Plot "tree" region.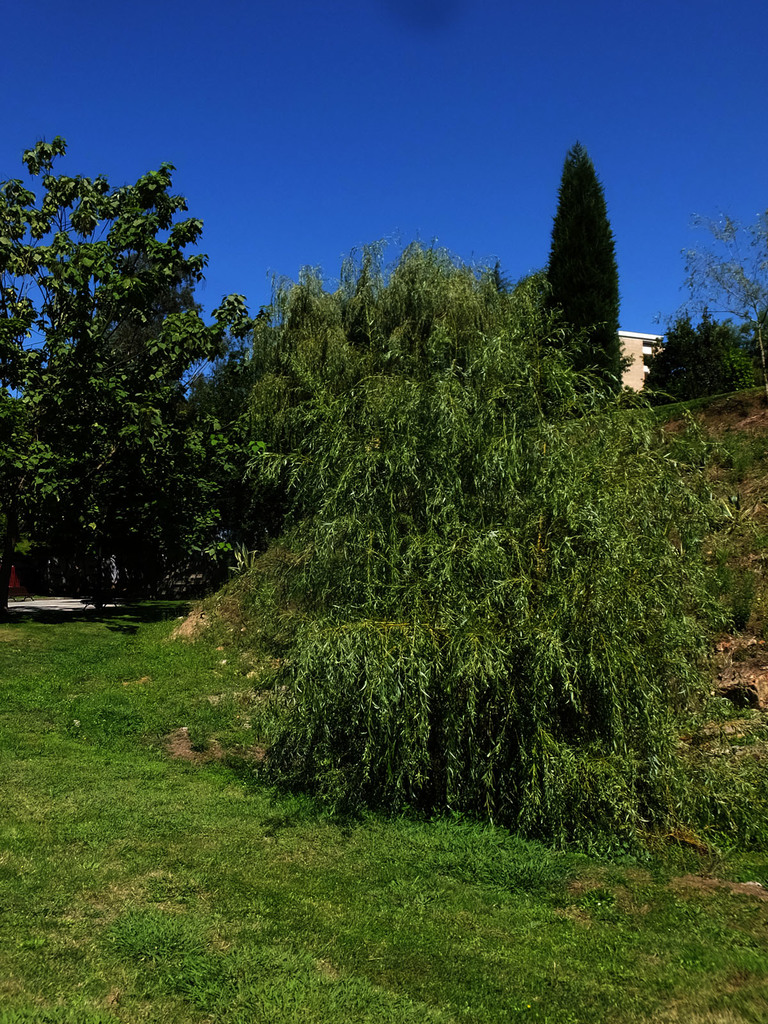
Plotted at <bbox>205, 228, 630, 575</bbox>.
